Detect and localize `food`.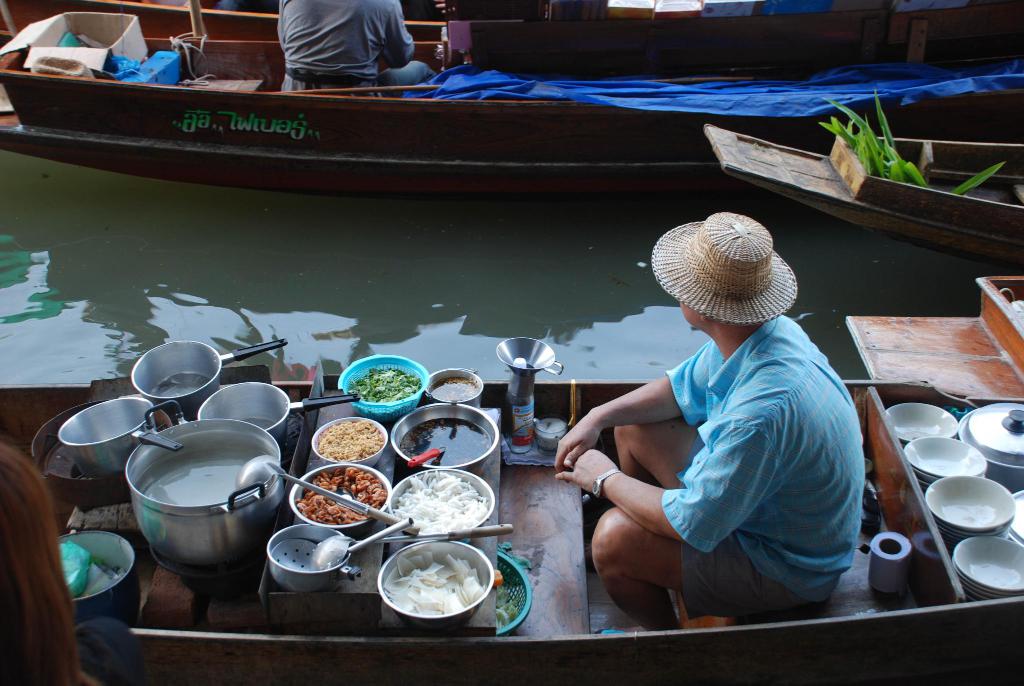
Localized at box(316, 413, 383, 457).
